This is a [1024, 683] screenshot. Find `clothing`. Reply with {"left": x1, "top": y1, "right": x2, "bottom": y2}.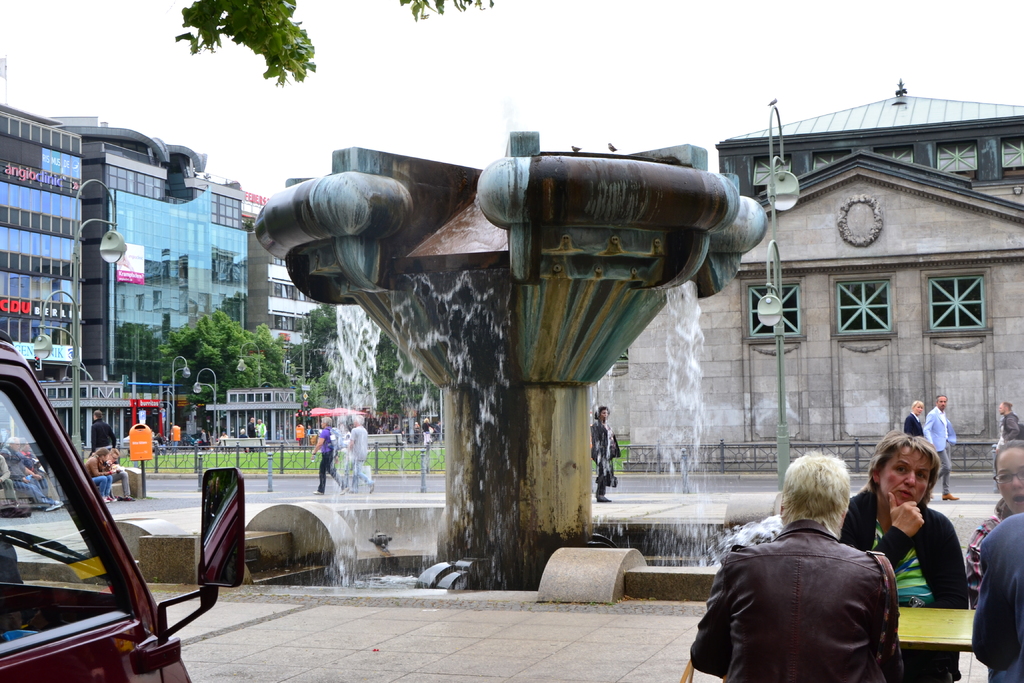
{"left": 927, "top": 409, "right": 960, "bottom": 500}.
